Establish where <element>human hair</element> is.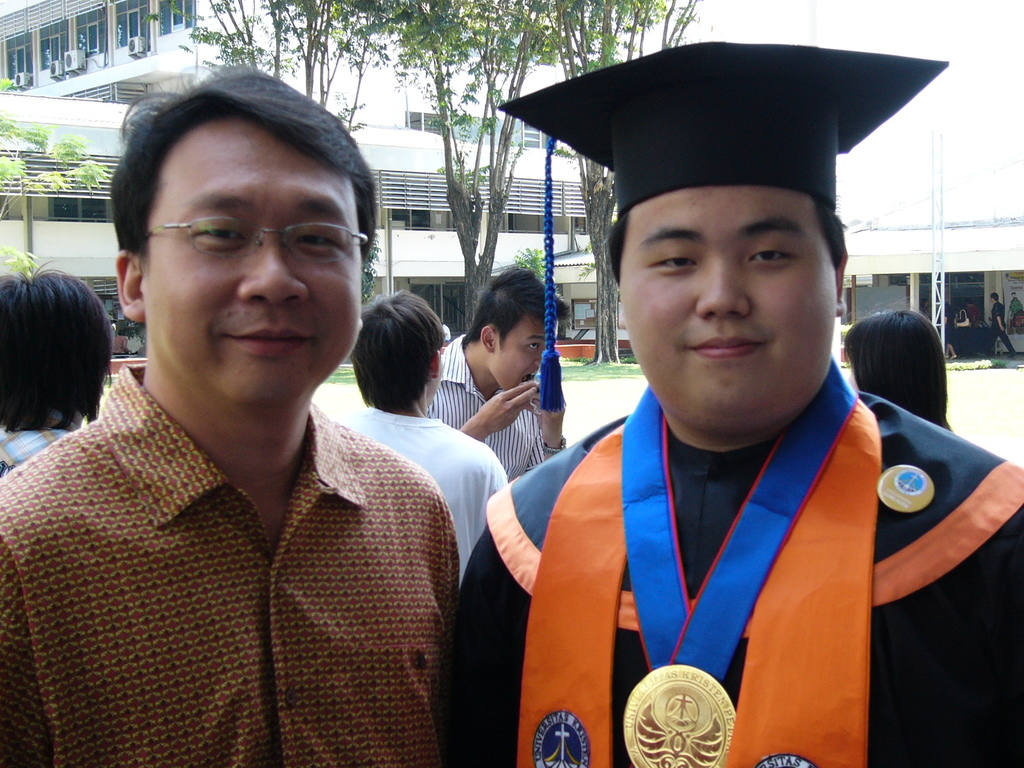
Established at rect(350, 289, 443, 416).
